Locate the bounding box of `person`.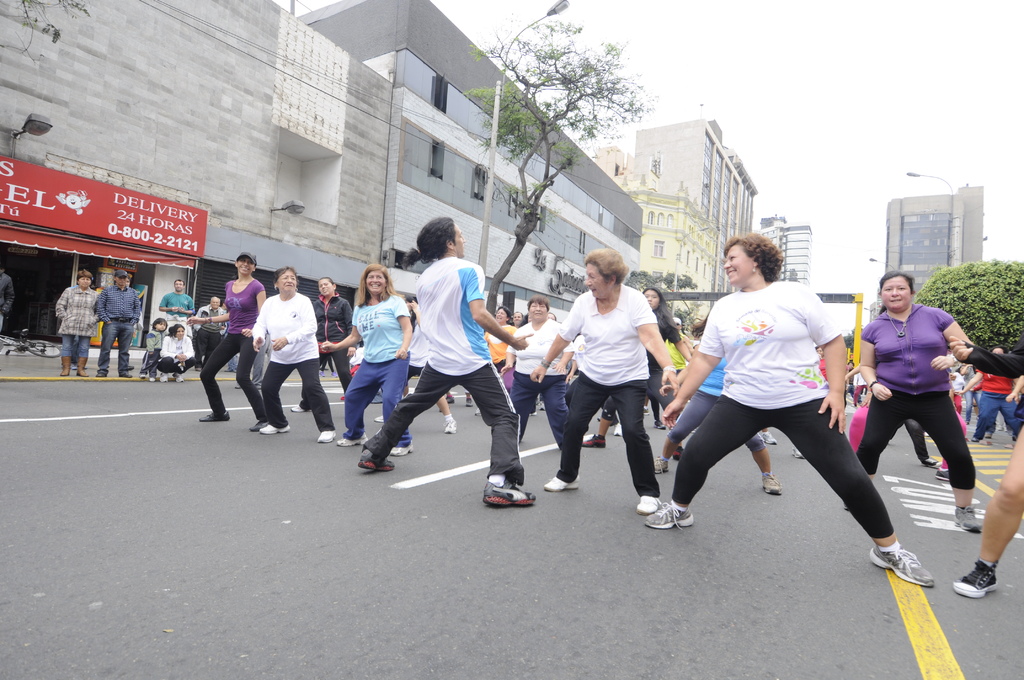
Bounding box: 509,300,579,444.
